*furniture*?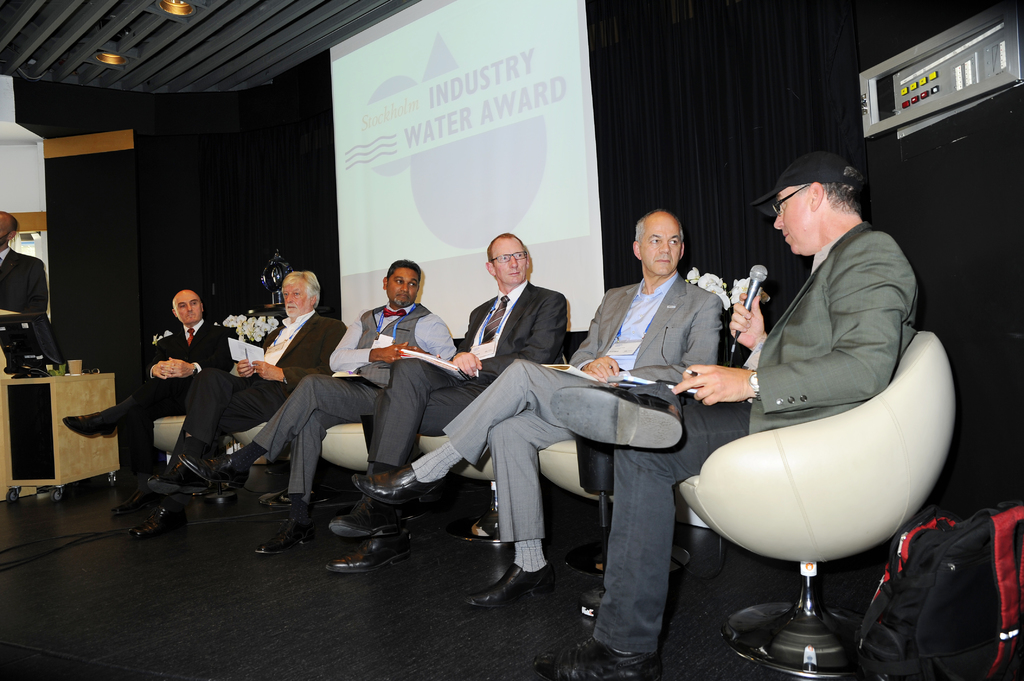
0, 374, 123, 504
